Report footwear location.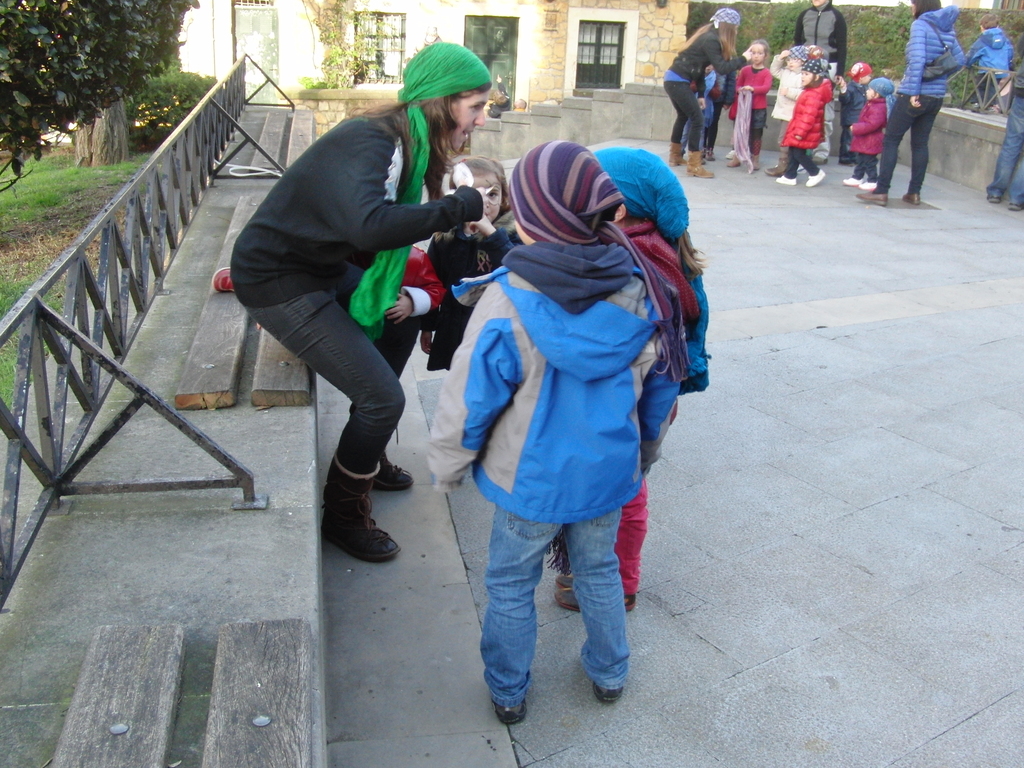
Report: {"x1": 551, "y1": 572, "x2": 639, "y2": 611}.
